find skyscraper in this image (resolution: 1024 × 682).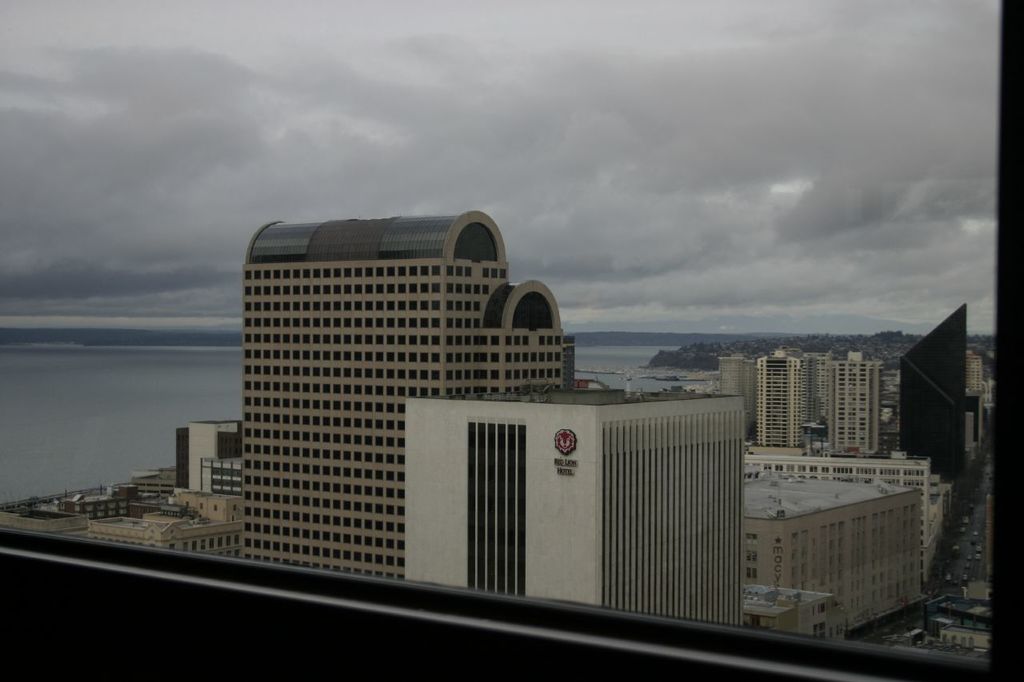
{"left": 816, "top": 346, "right": 895, "bottom": 452}.
